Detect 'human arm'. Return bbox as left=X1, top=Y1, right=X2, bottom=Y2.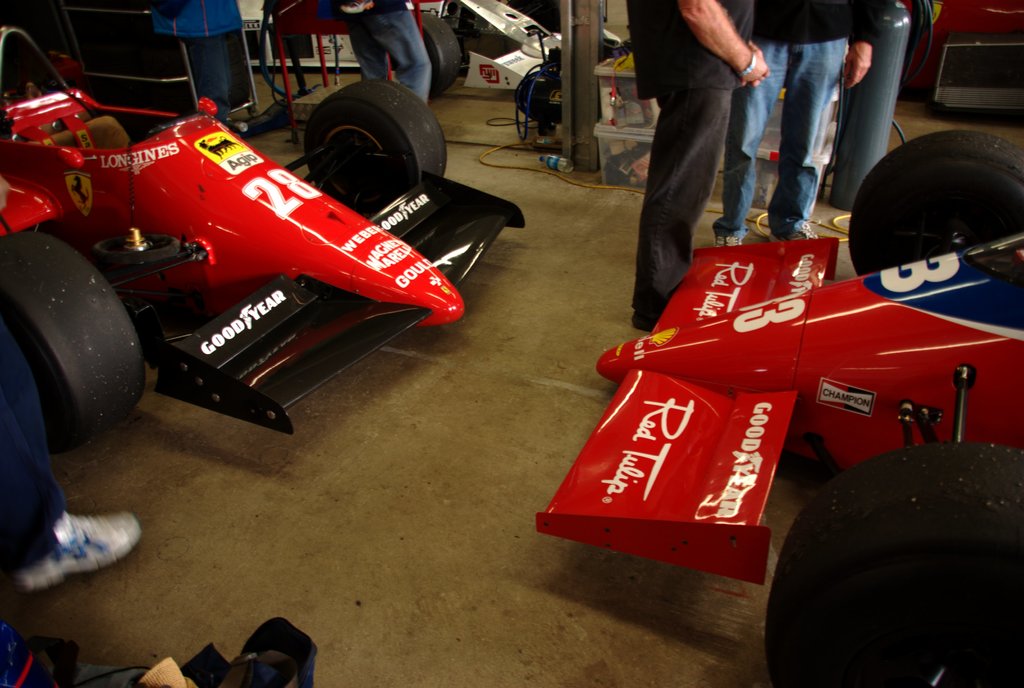
left=339, top=0, right=431, bottom=20.
